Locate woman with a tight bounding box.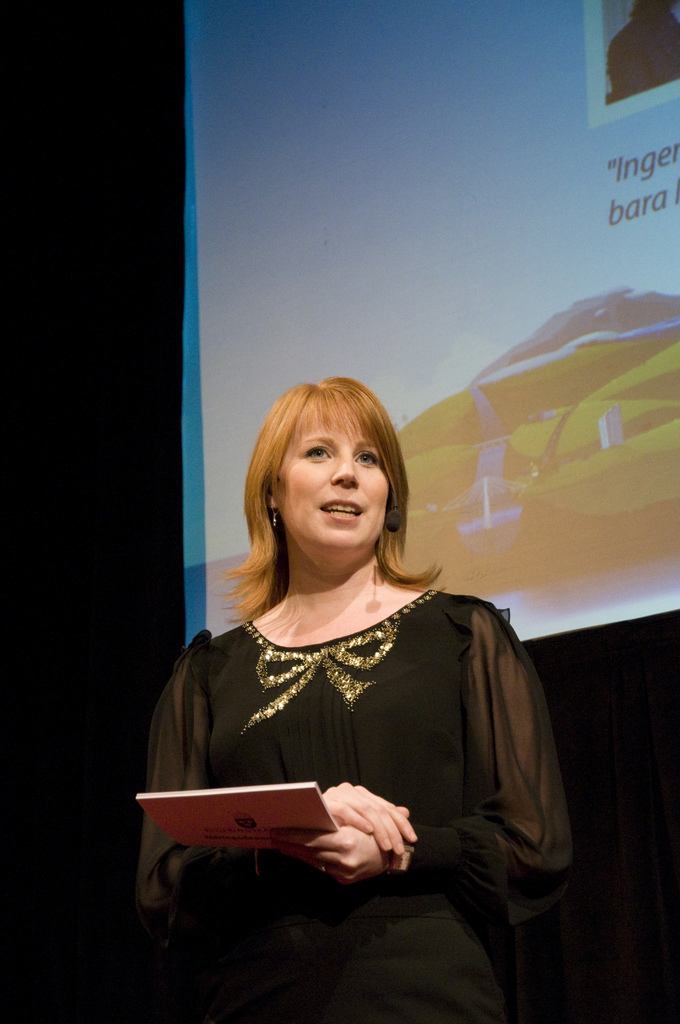
<region>125, 366, 580, 1023</region>.
